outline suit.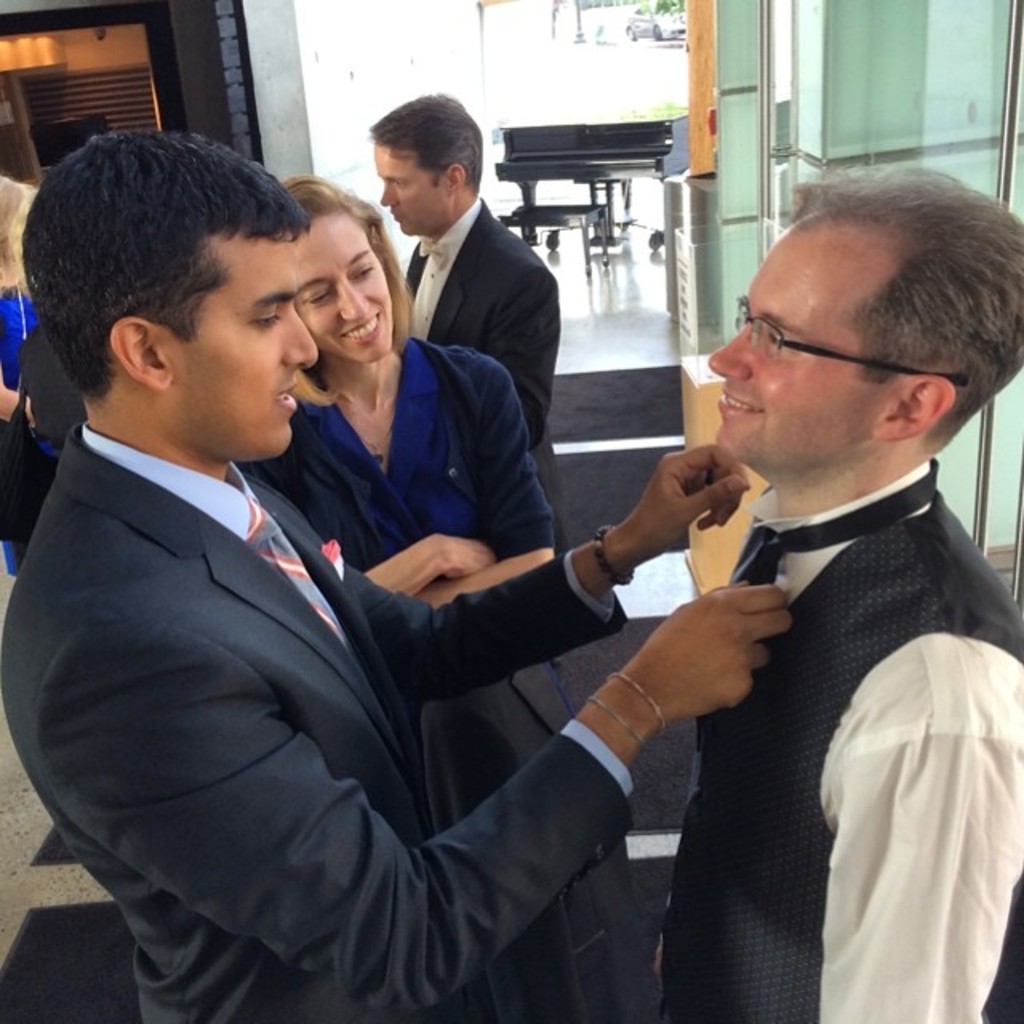
Outline: 0:208:672:1013.
